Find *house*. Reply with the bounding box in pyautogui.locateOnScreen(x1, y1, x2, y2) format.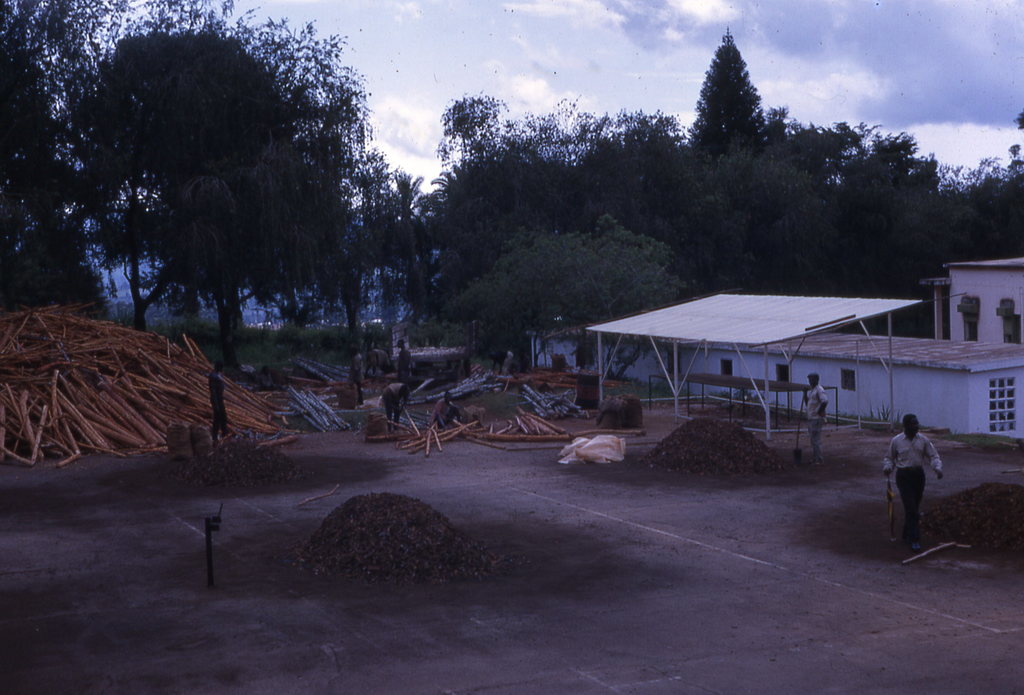
pyautogui.locateOnScreen(523, 258, 1023, 436).
